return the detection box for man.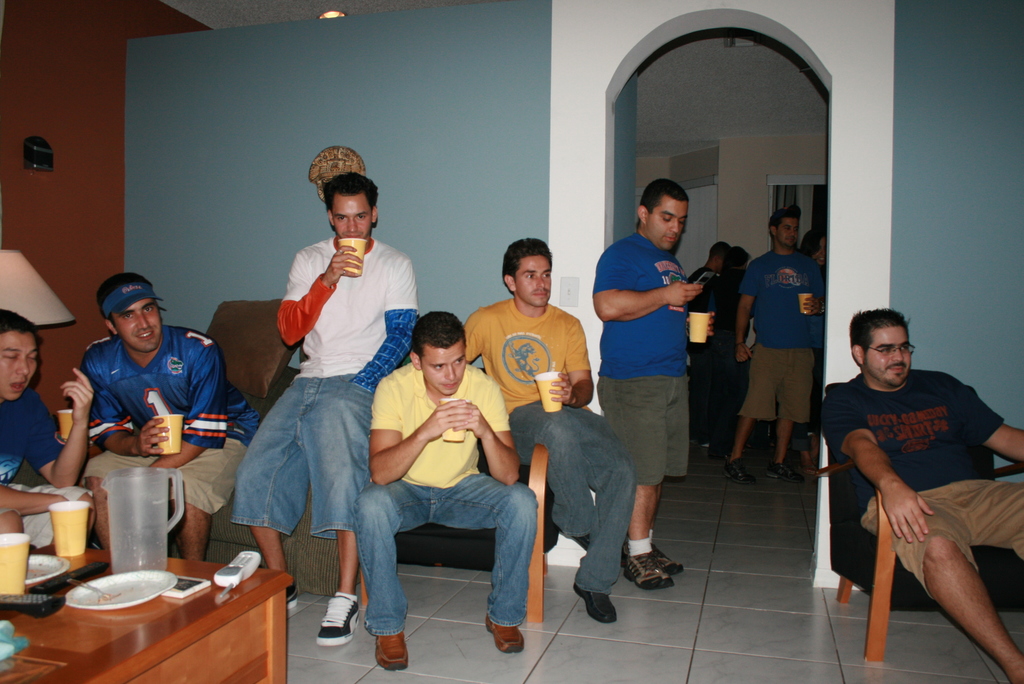
(0, 303, 90, 557).
